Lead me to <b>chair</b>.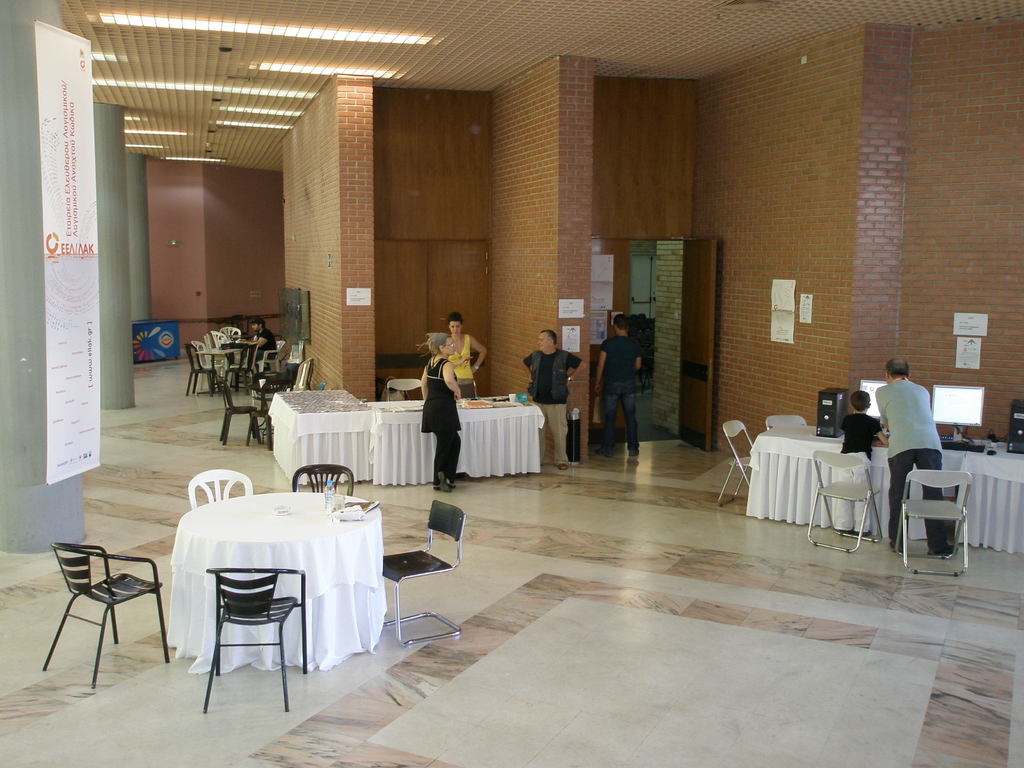
Lead to x1=255, y1=340, x2=288, y2=375.
